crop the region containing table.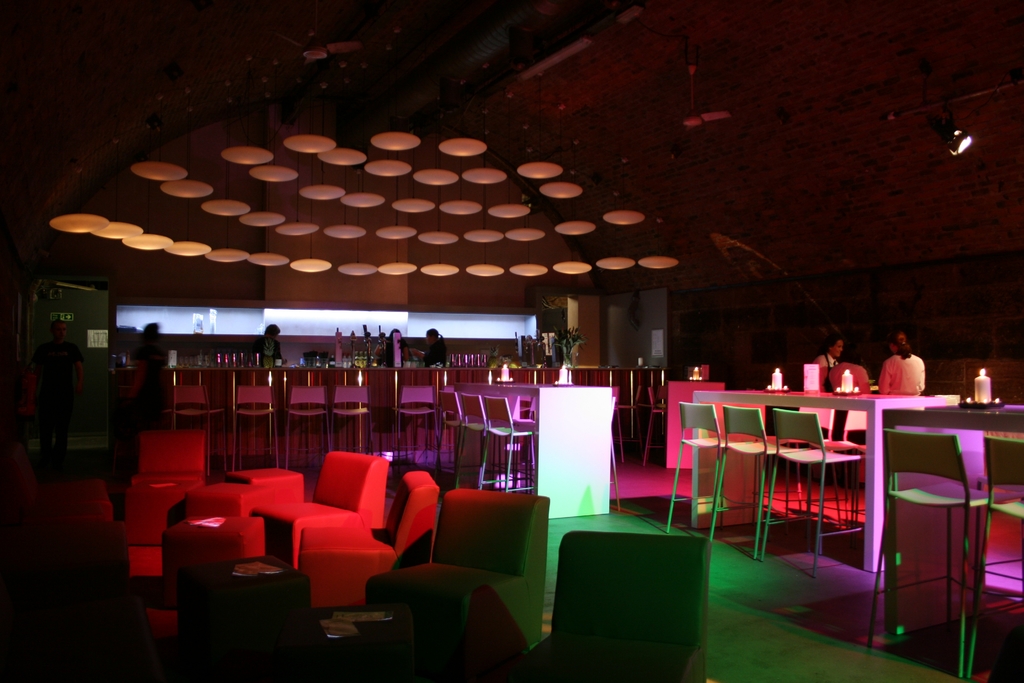
Crop region: pyautogui.locateOnScreen(452, 378, 621, 523).
